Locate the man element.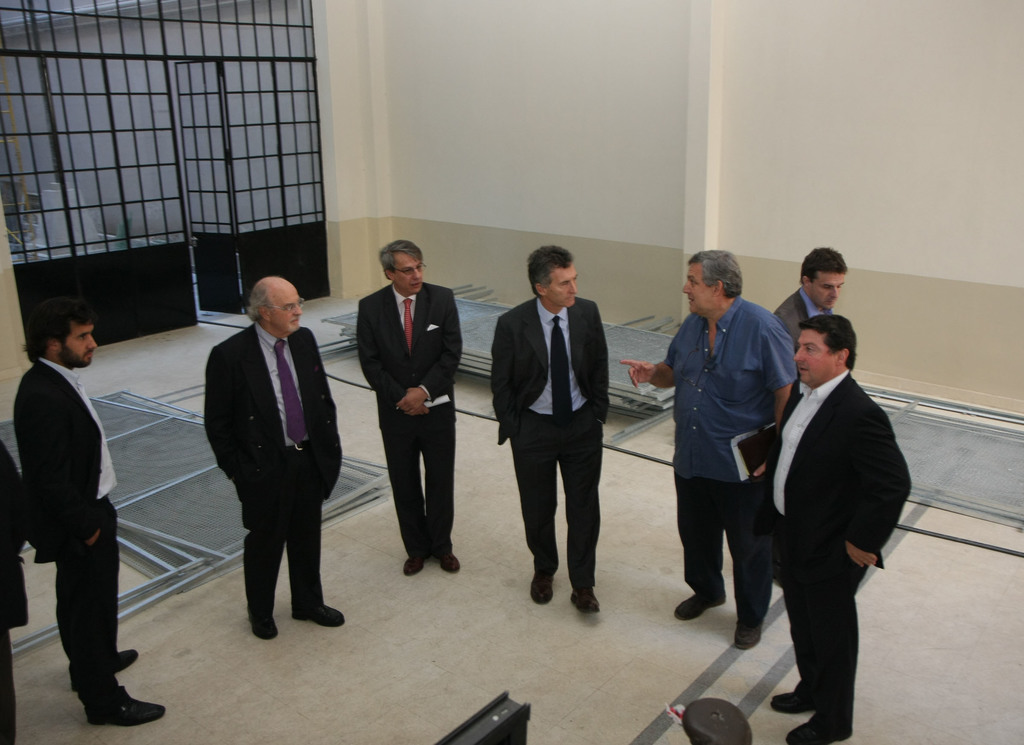
Element bbox: (left=356, top=241, right=461, bottom=578).
